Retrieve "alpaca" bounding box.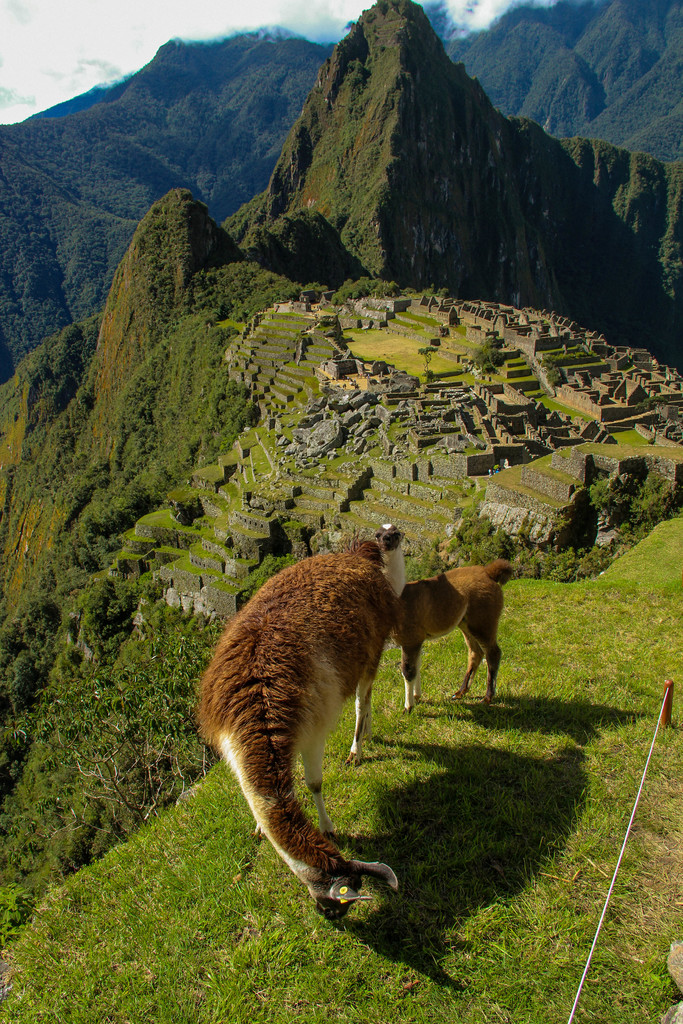
Bounding box: bbox=[371, 522, 520, 716].
